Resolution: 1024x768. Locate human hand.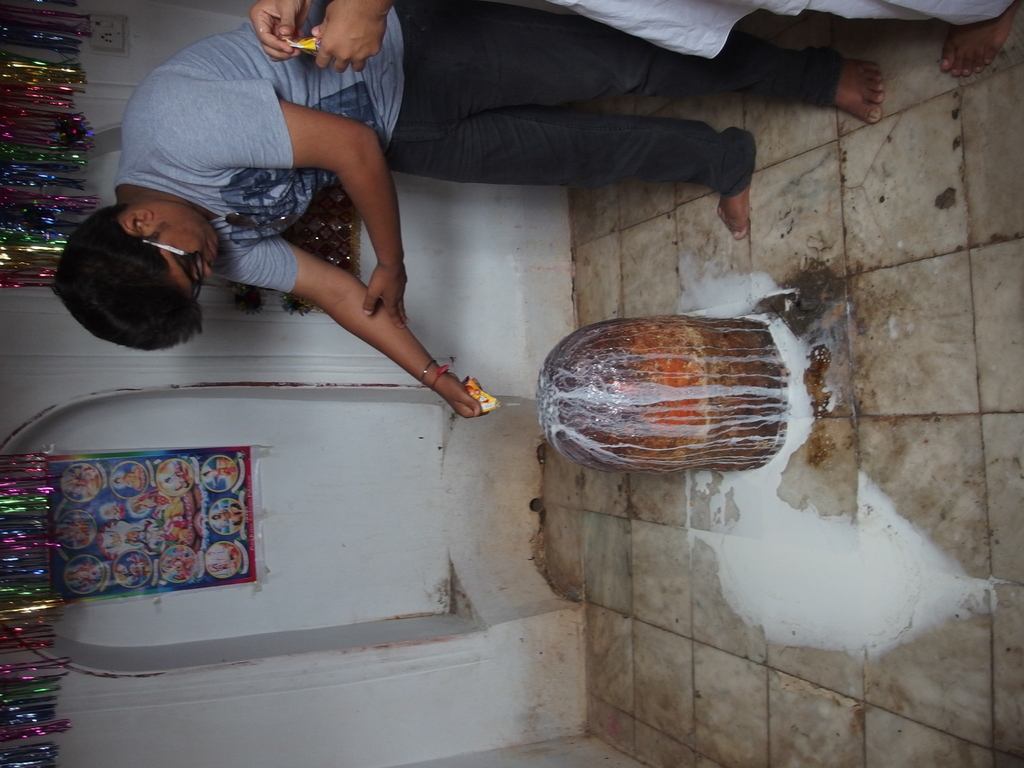
<region>308, 0, 394, 77</region>.
